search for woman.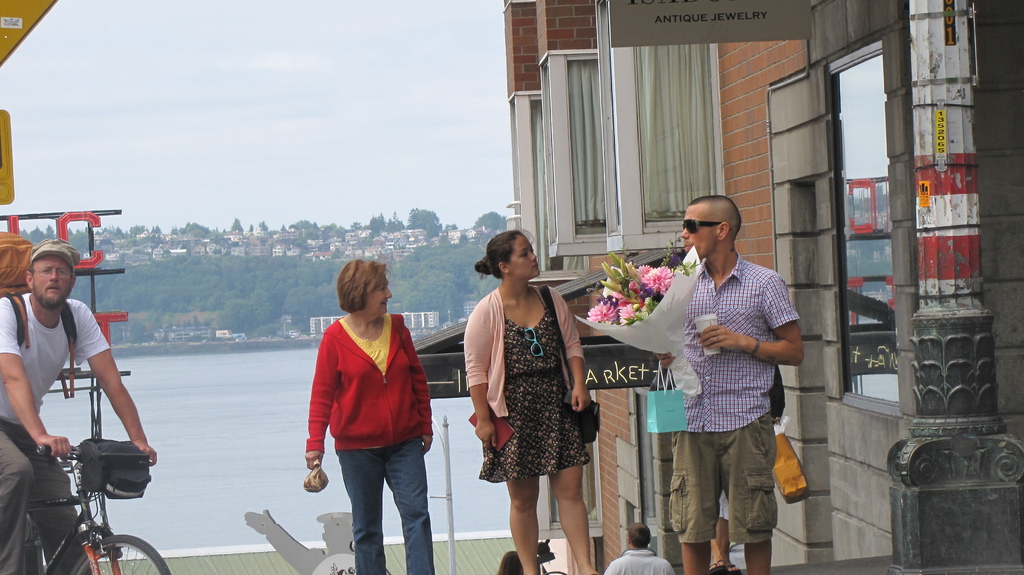
Found at Rect(465, 225, 604, 550).
